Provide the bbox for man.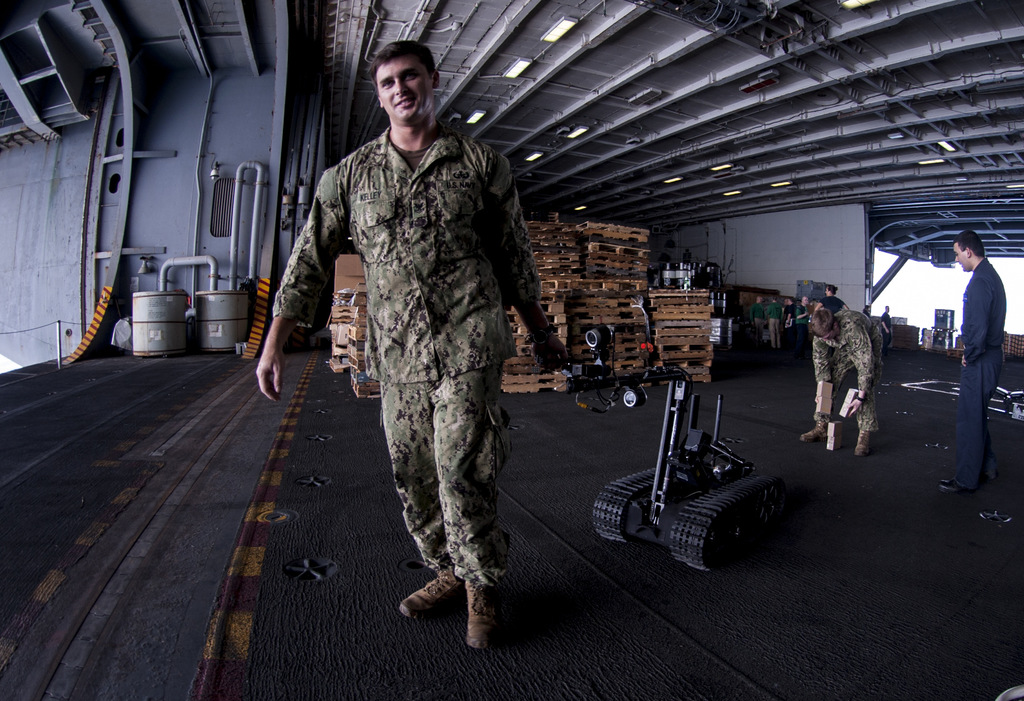
(260,41,570,652).
